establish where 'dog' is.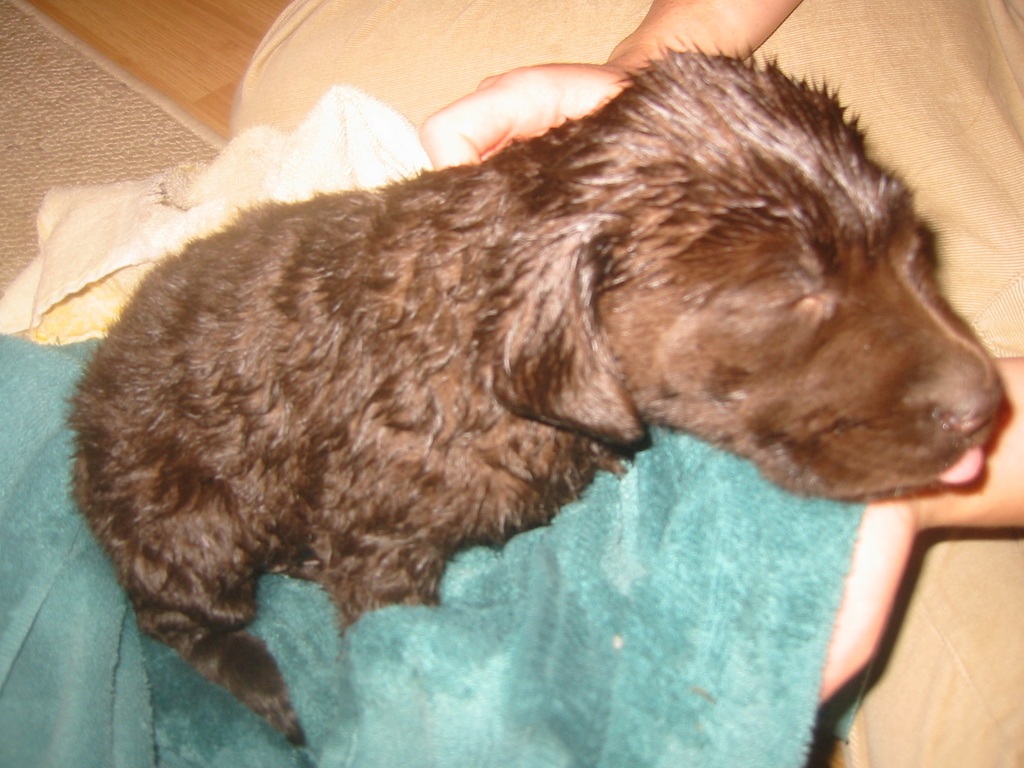
Established at box=[58, 36, 1005, 746].
